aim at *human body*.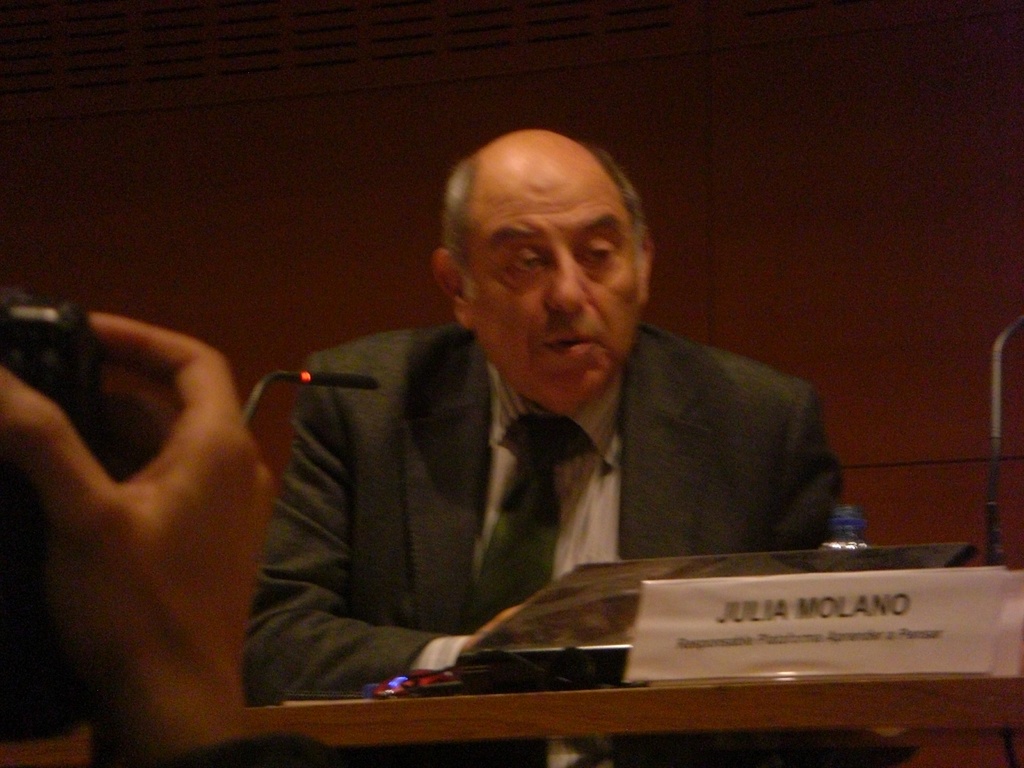
Aimed at detection(239, 132, 845, 767).
